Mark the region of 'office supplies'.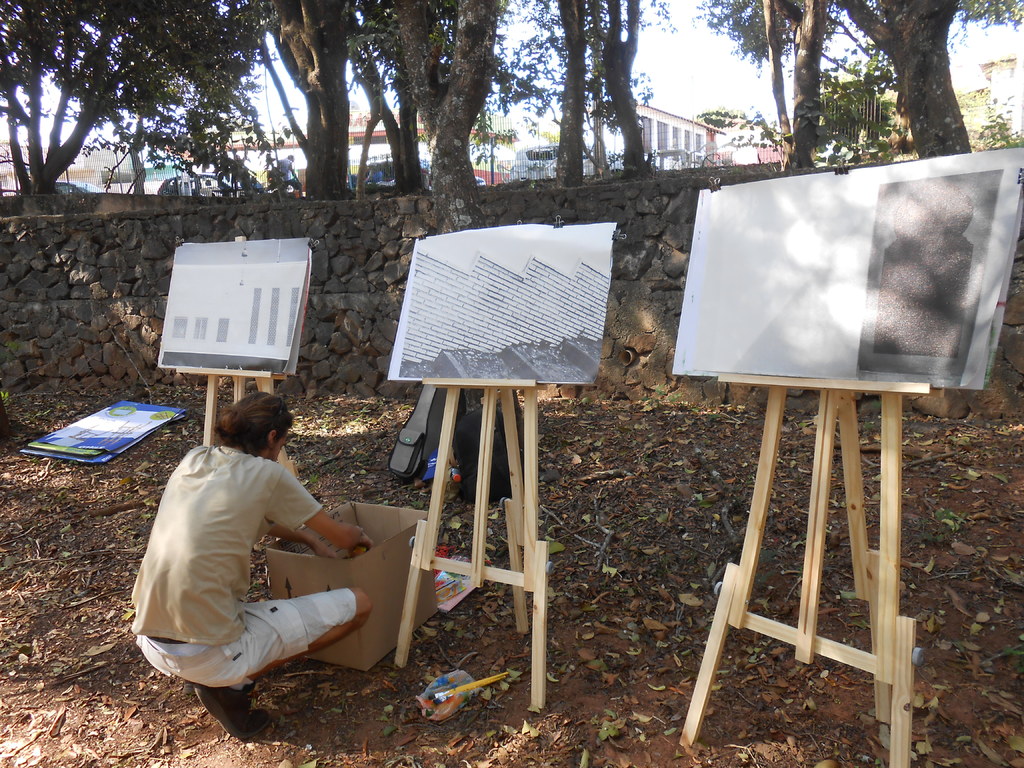
Region: x1=411, y1=664, x2=499, y2=723.
